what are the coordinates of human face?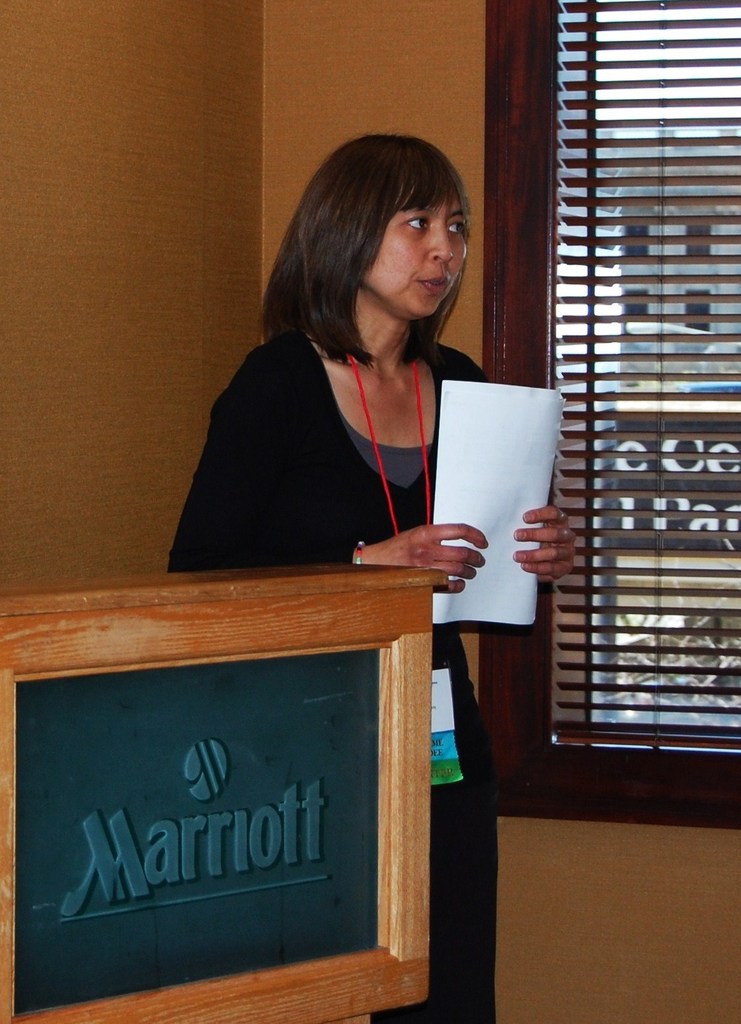
left=361, top=194, right=468, bottom=317.
